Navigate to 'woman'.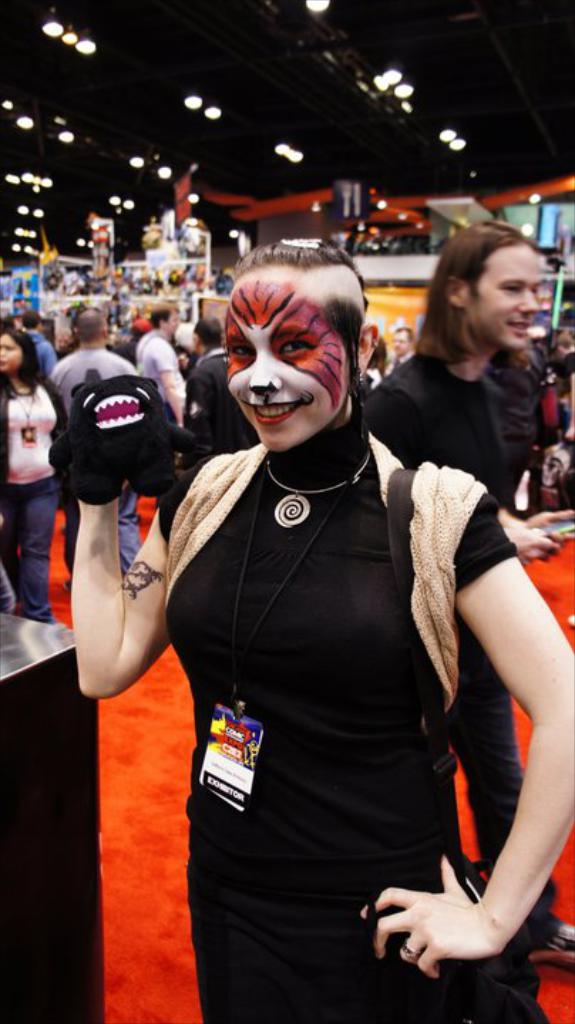
Navigation target: x1=65, y1=245, x2=574, y2=1023.
